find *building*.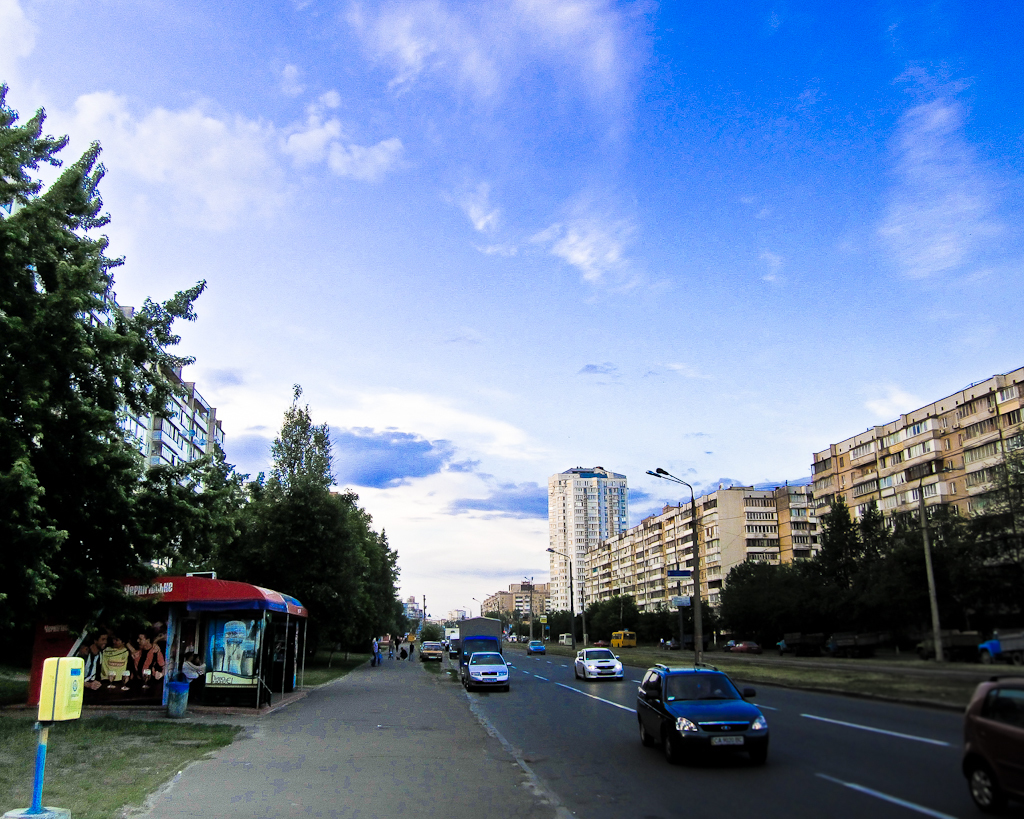
{"x1": 478, "y1": 580, "x2": 551, "y2": 623}.
